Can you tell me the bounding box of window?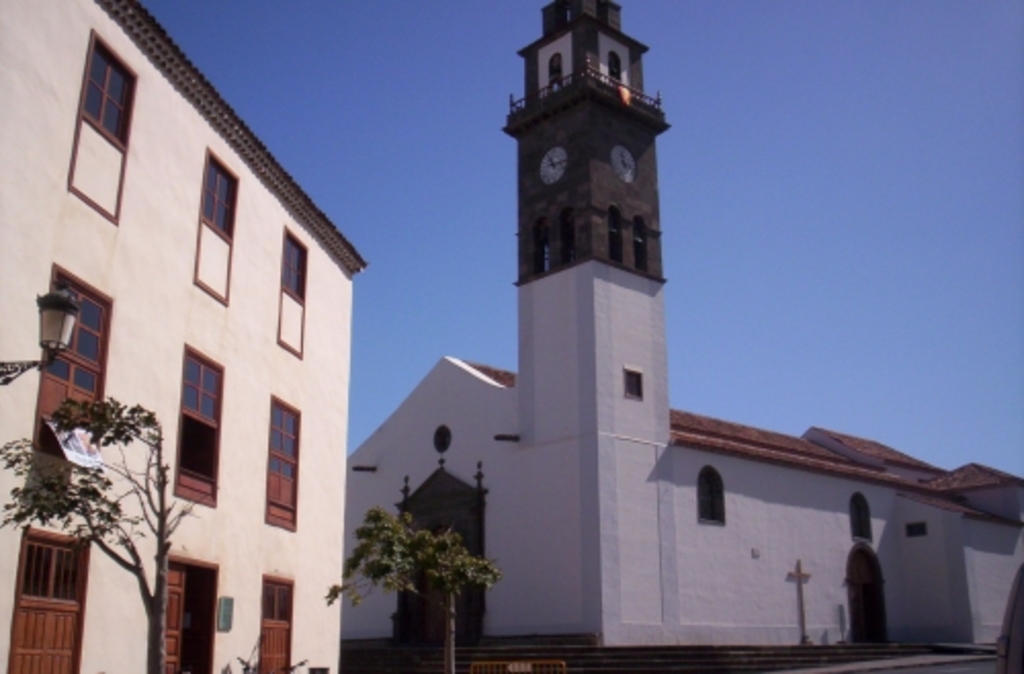
[x1=276, y1=227, x2=311, y2=354].
